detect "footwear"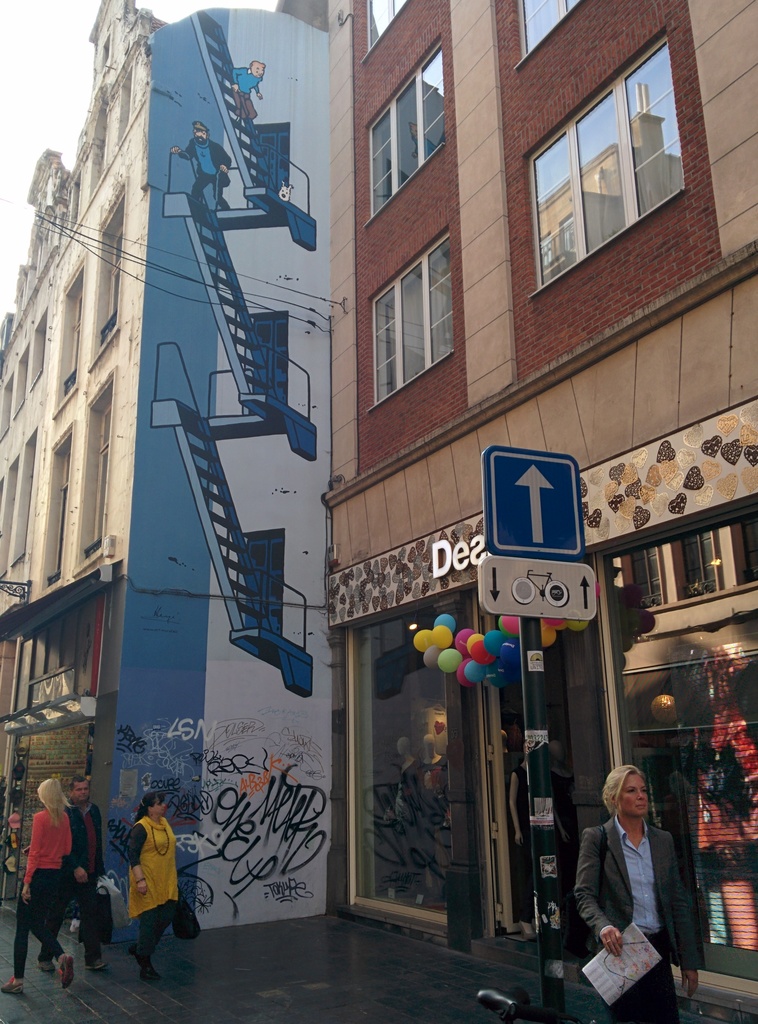
145, 961, 162, 982
